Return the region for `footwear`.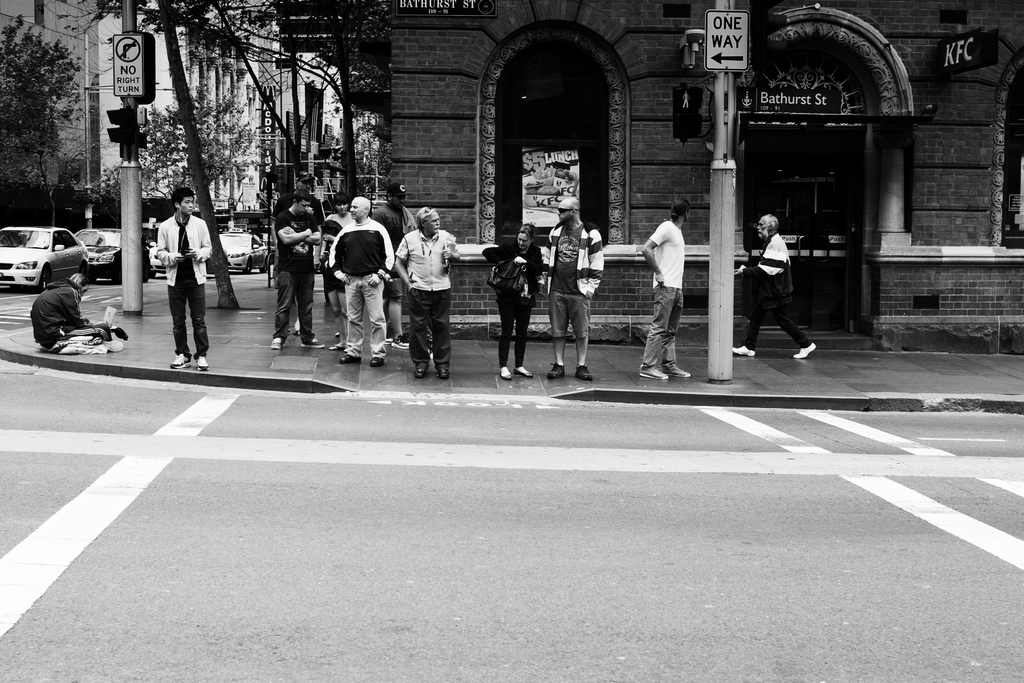
[x1=548, y1=365, x2=566, y2=375].
